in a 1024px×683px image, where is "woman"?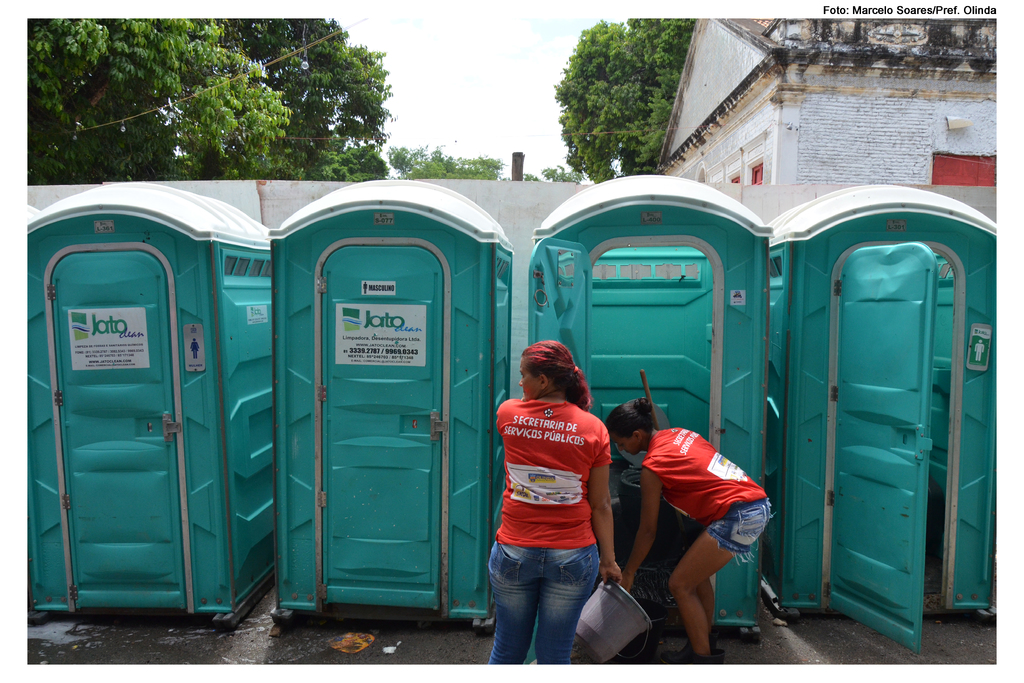
box=[598, 396, 772, 677].
